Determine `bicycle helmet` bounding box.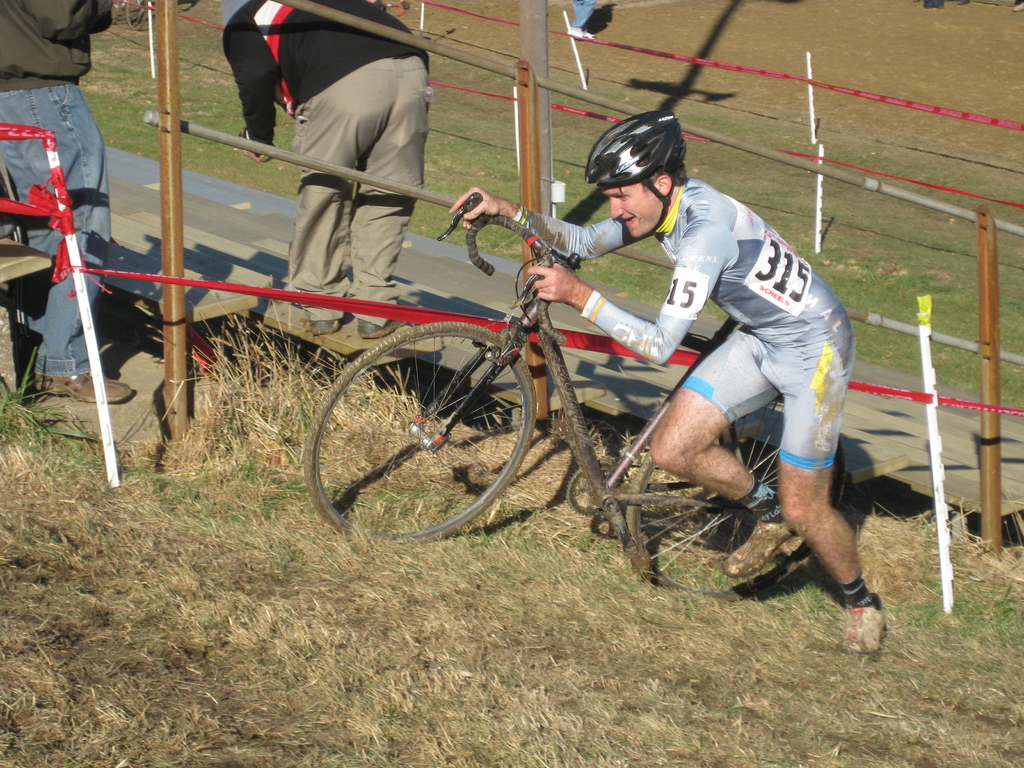
Determined: (581, 108, 675, 173).
